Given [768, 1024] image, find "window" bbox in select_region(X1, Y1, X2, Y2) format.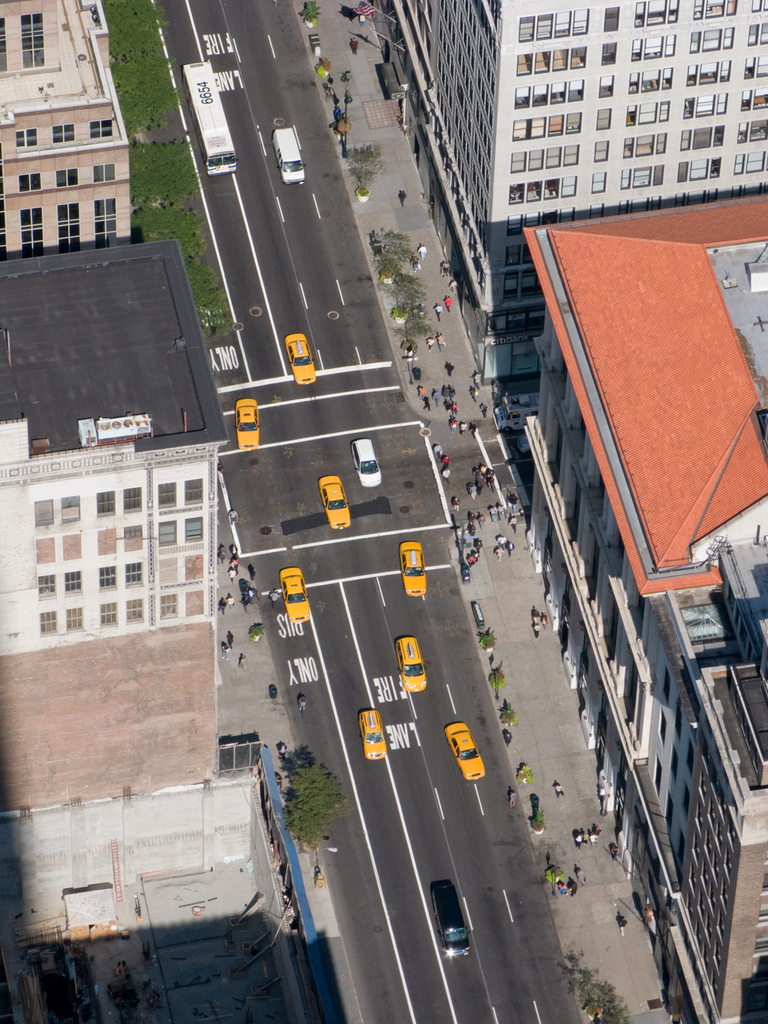
select_region(94, 487, 117, 511).
